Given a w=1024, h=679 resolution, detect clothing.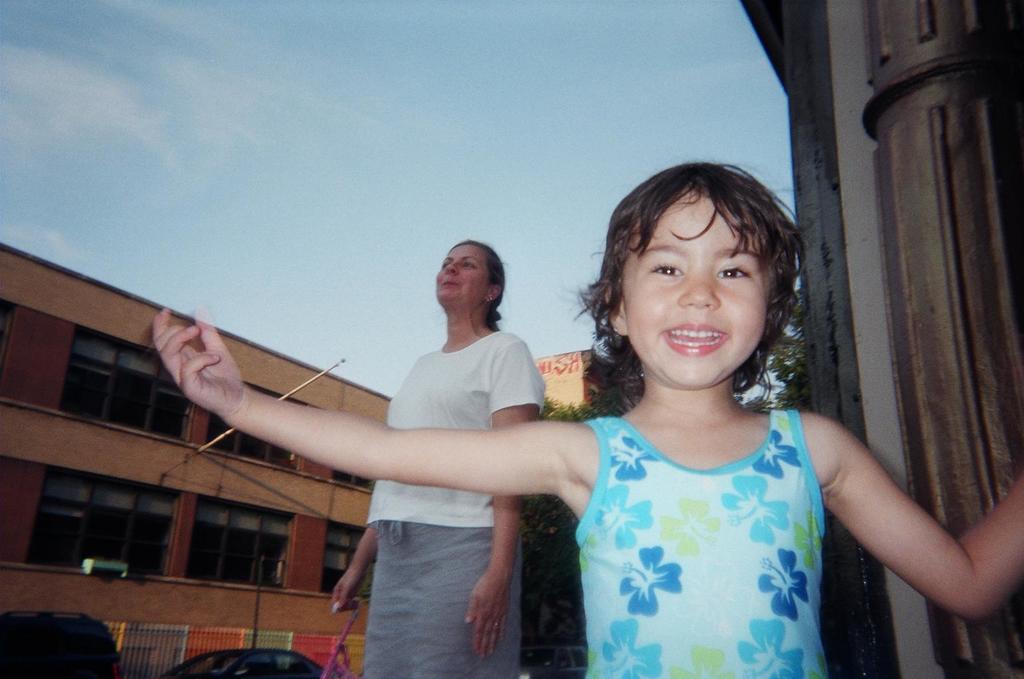
[359, 517, 517, 678].
